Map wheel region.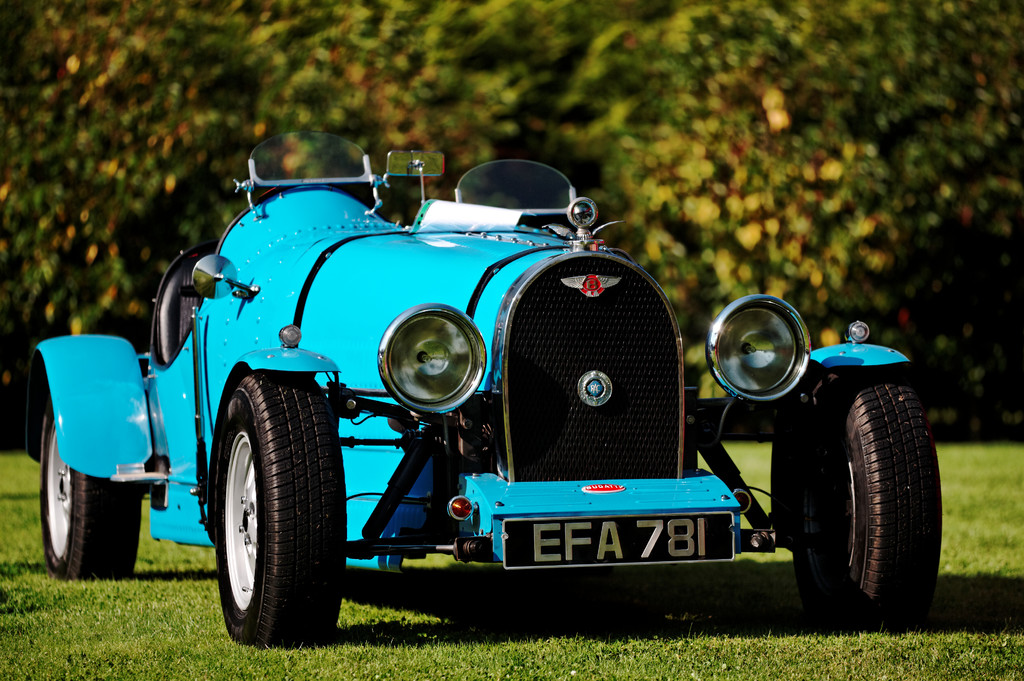
Mapped to detection(40, 399, 141, 581).
